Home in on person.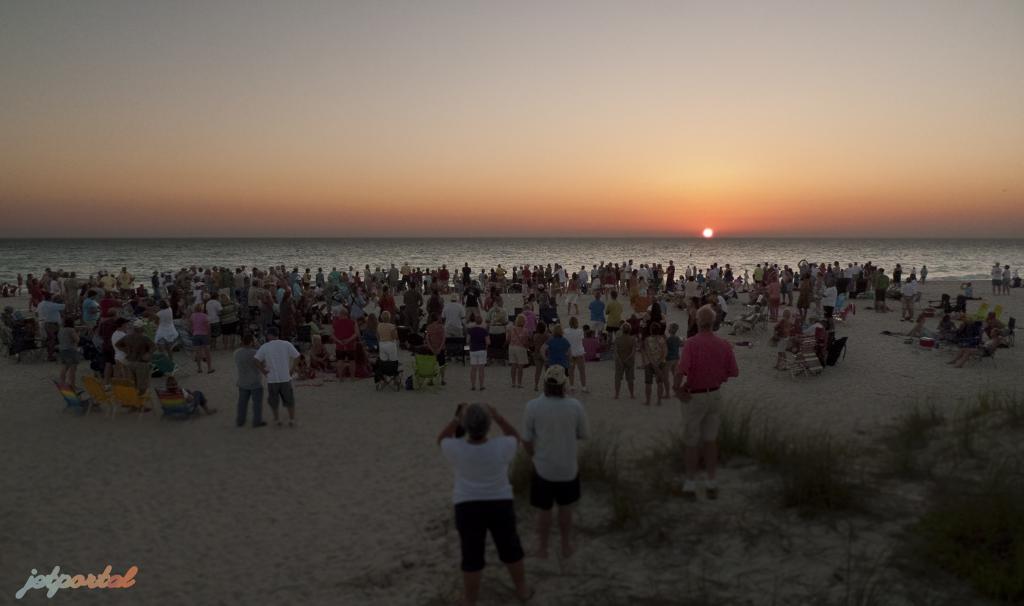
Homed in at rect(910, 265, 917, 279).
